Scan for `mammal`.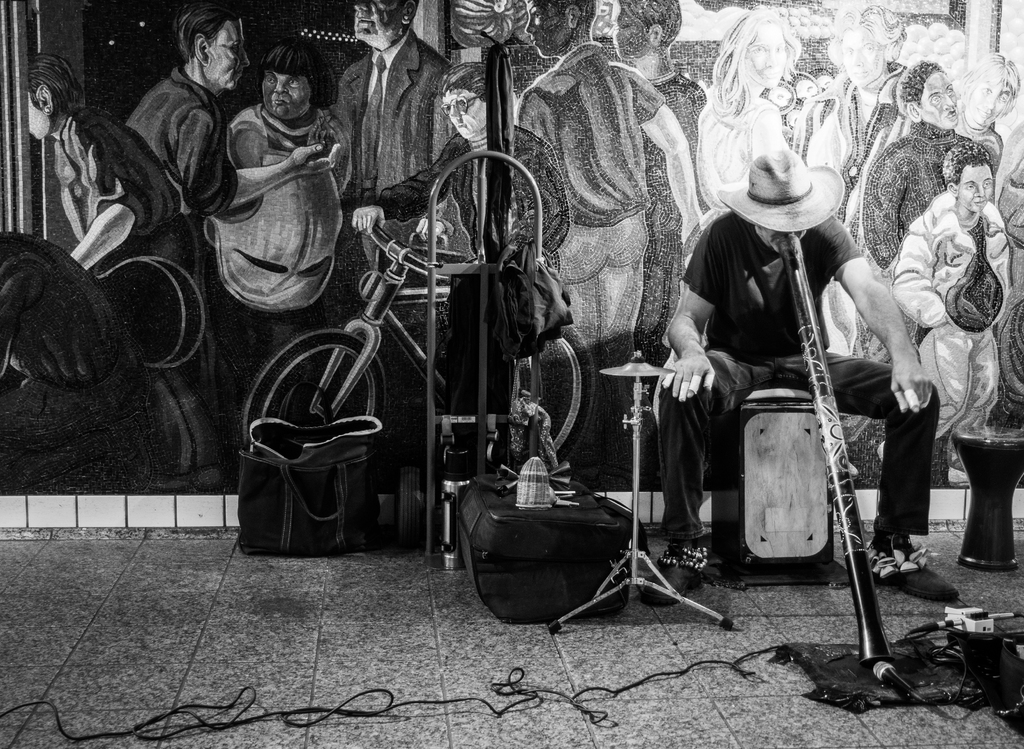
Scan result: bbox=[954, 49, 1023, 236].
